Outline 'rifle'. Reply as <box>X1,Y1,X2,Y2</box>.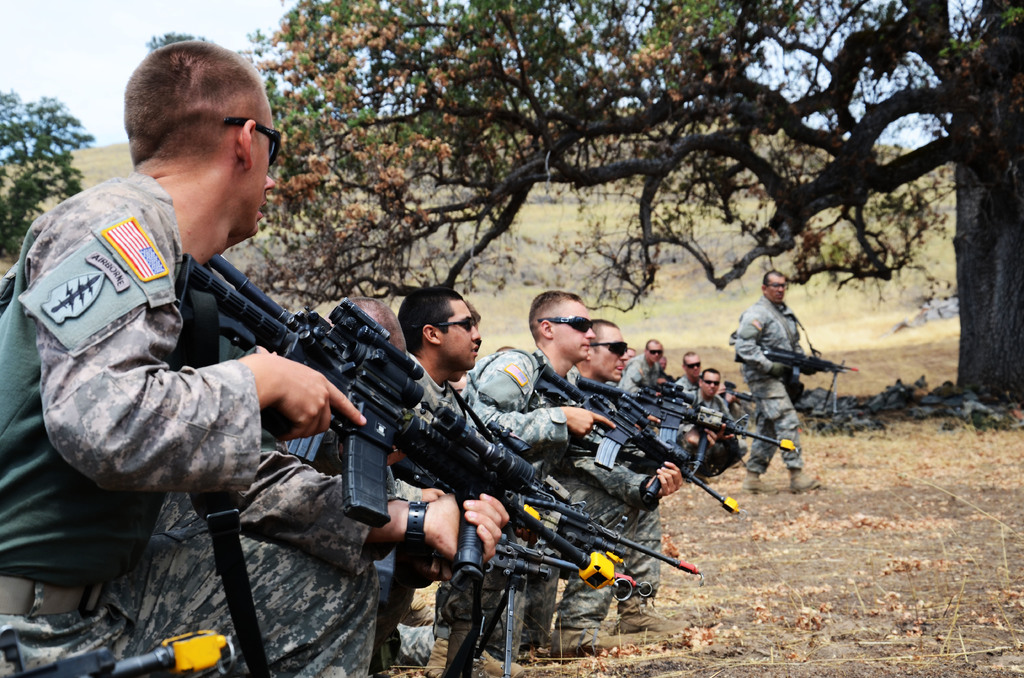
<box>532,353,748,510</box>.
